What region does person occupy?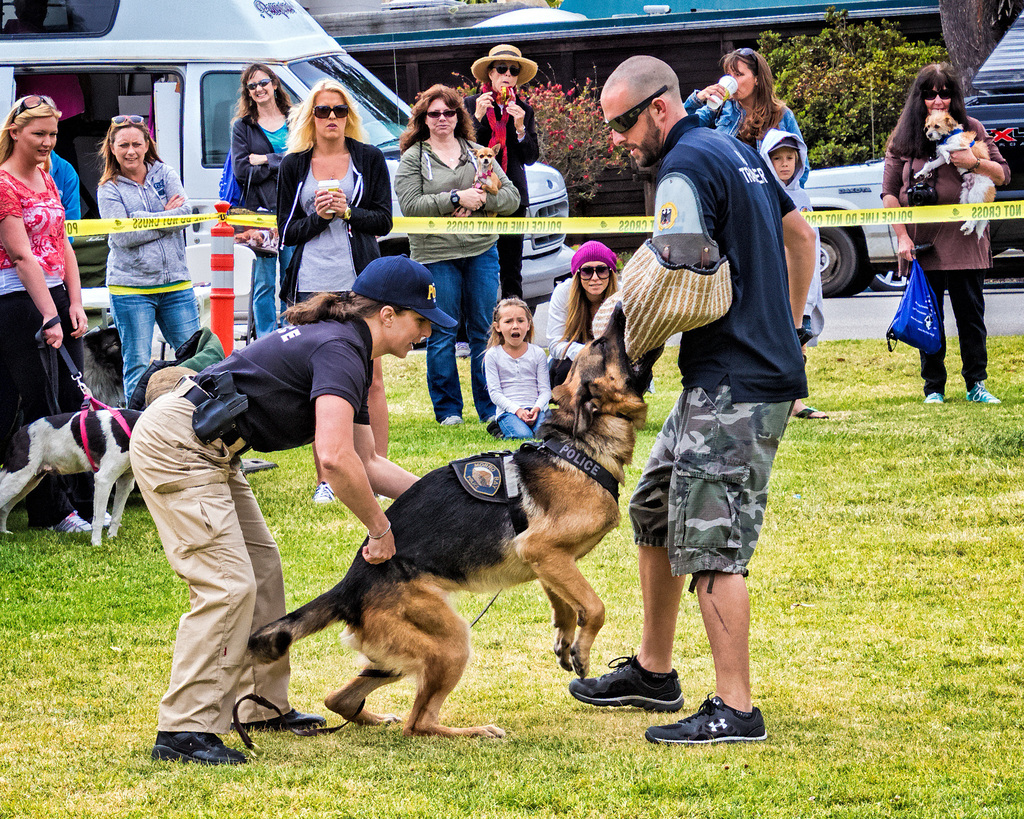
[x1=897, y1=54, x2=998, y2=415].
